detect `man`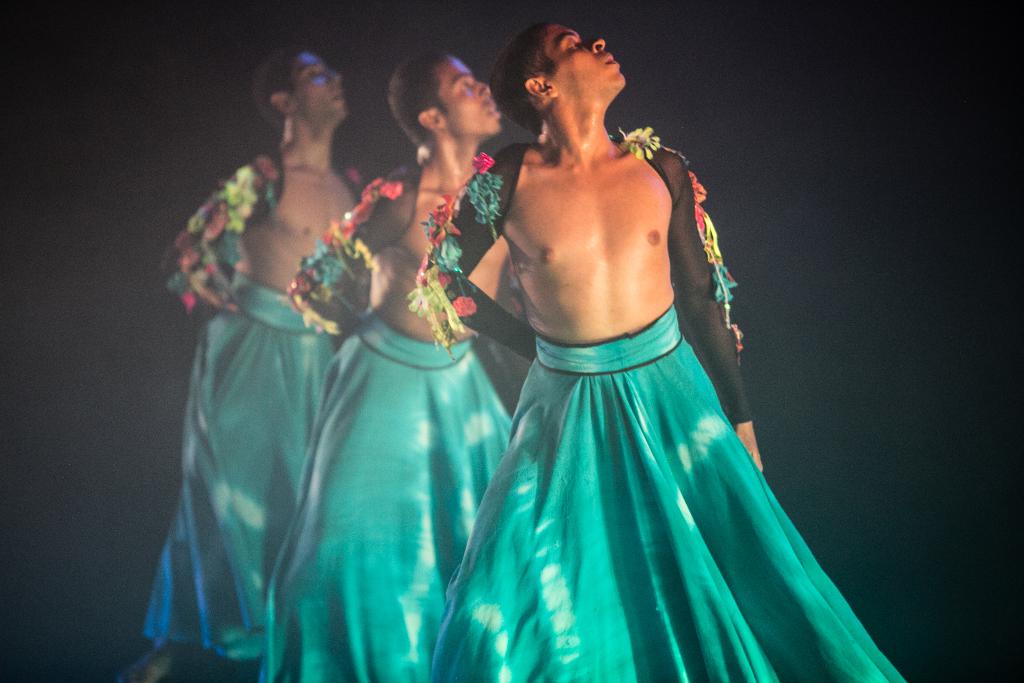
select_region(418, 22, 906, 682)
